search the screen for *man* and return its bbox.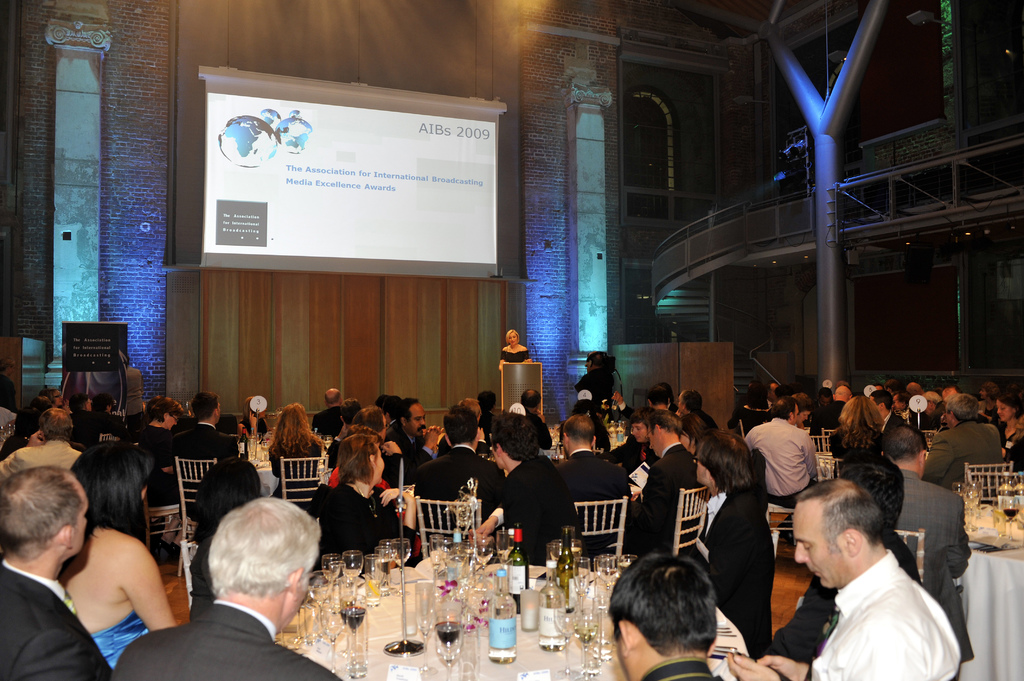
Found: region(609, 545, 736, 680).
